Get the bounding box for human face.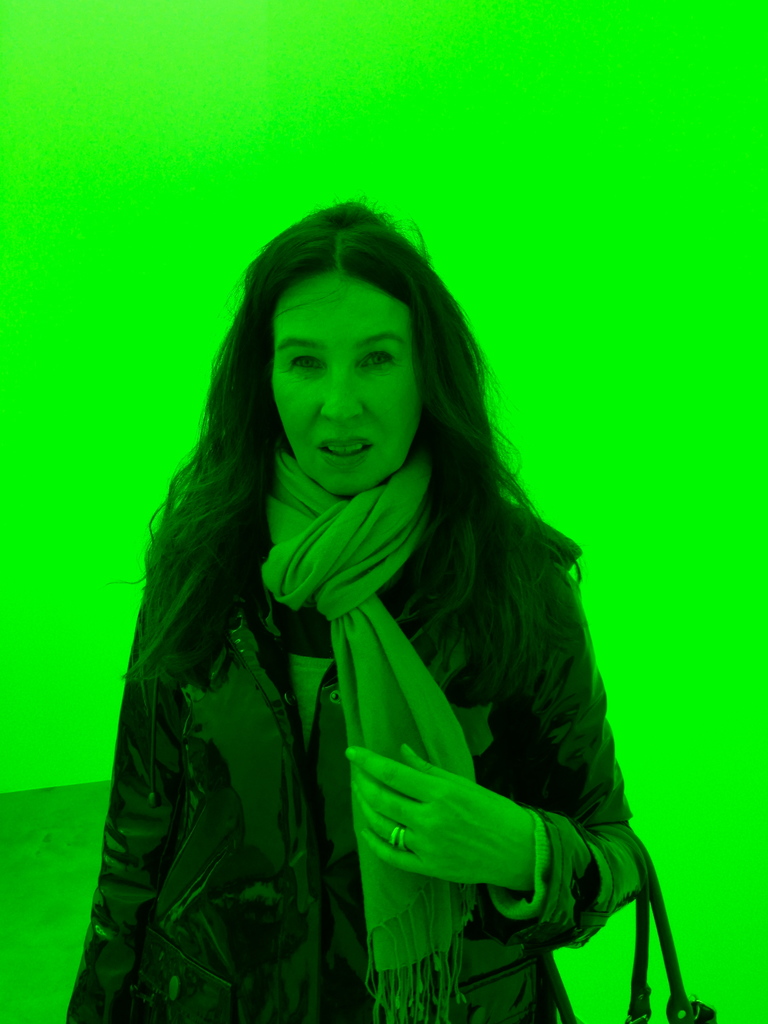
275,275,420,497.
